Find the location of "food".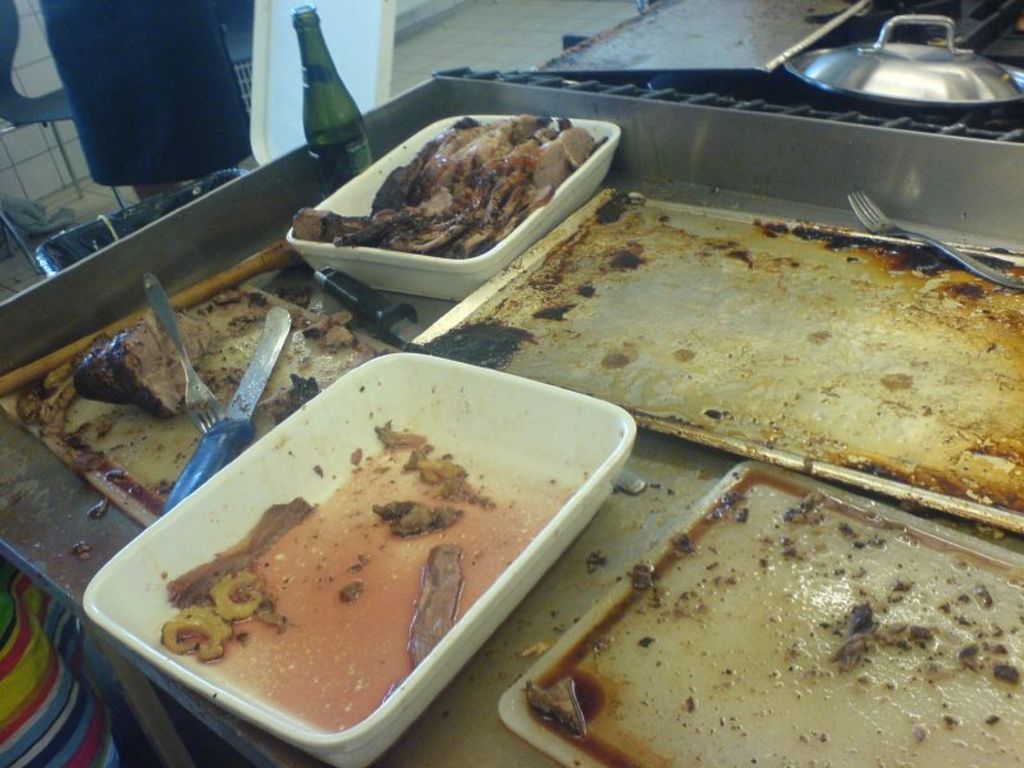
Location: Rect(65, 310, 221, 426).
